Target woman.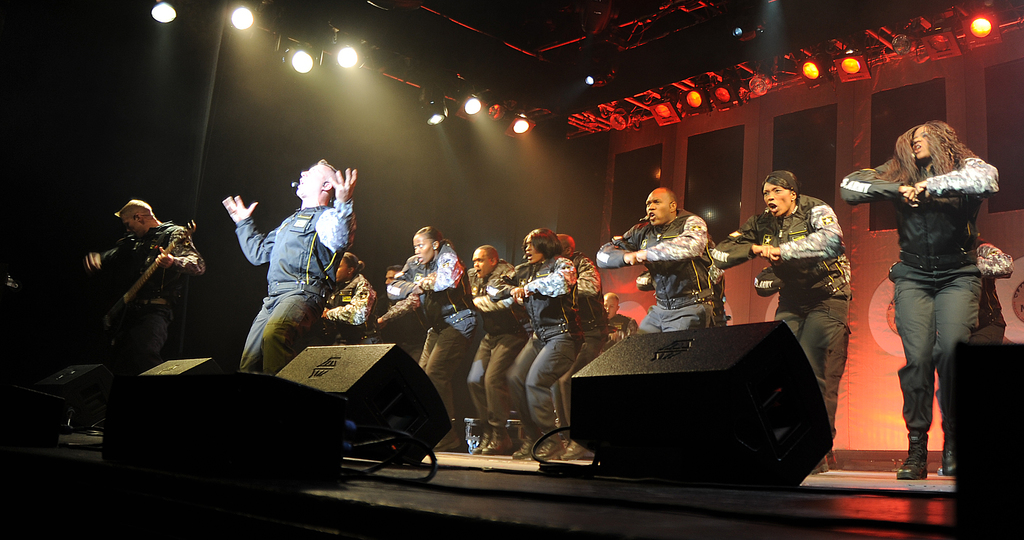
Target region: (319,248,384,344).
